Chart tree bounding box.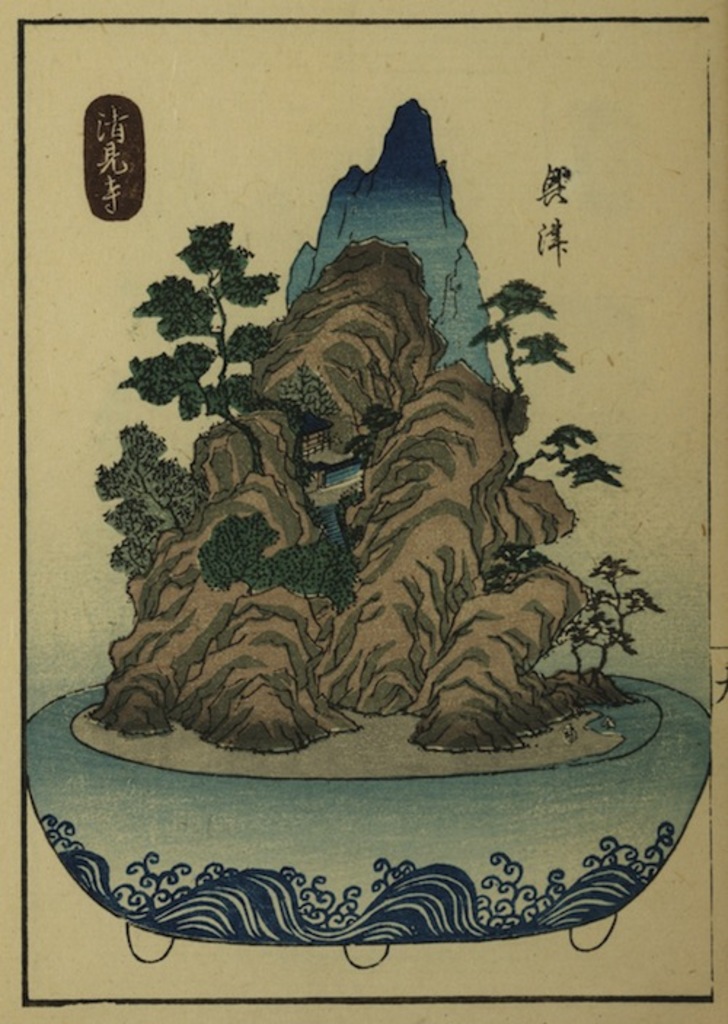
Charted: <region>511, 422, 629, 491</region>.
